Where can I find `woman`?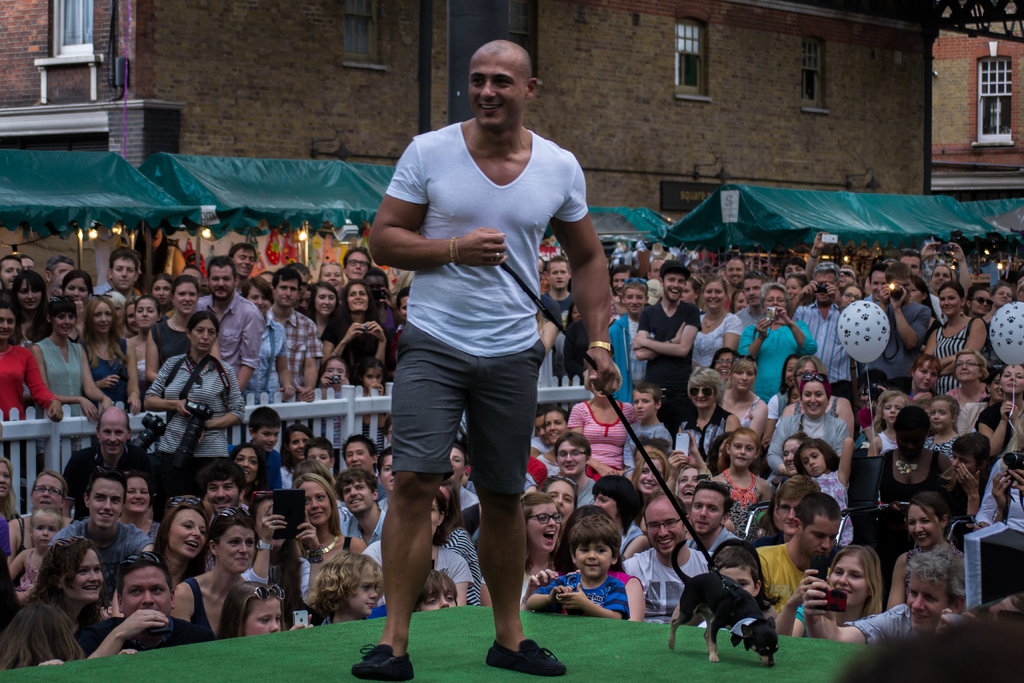
You can find it at Rect(3, 469, 77, 589).
